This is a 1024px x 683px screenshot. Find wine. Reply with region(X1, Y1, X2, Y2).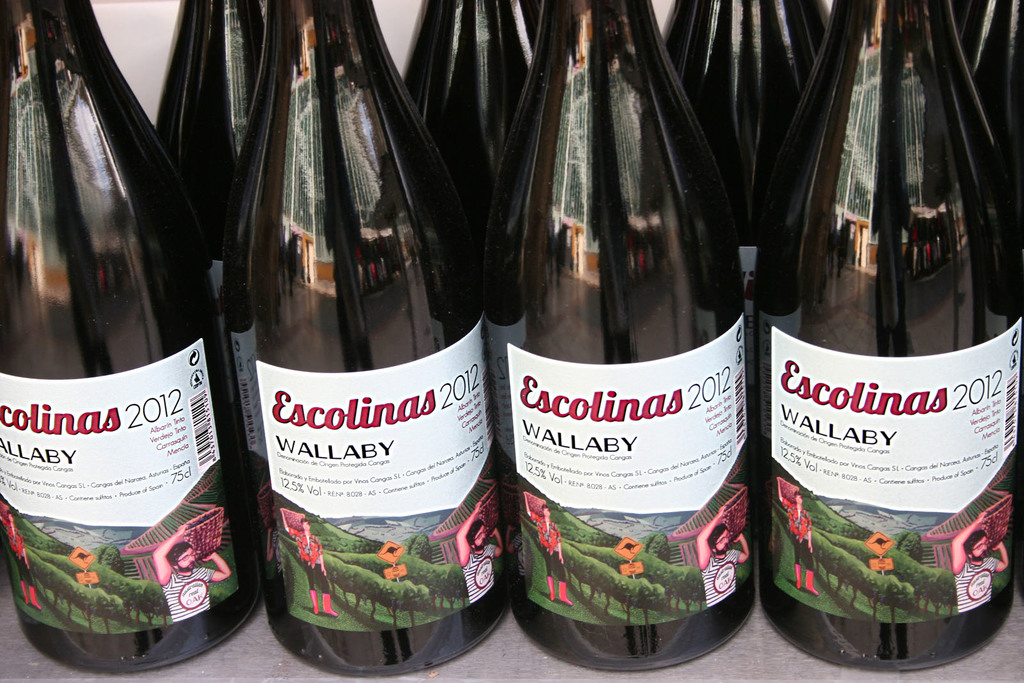
region(498, 0, 756, 673).
